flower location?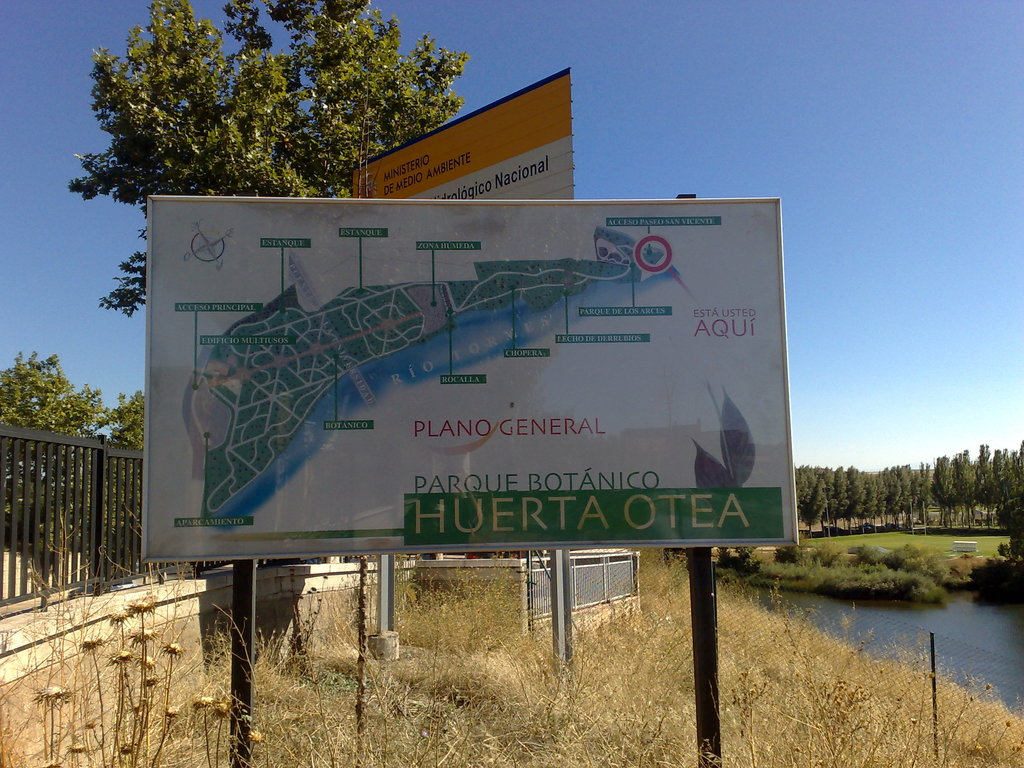
{"left": 131, "top": 599, "right": 150, "bottom": 615}
